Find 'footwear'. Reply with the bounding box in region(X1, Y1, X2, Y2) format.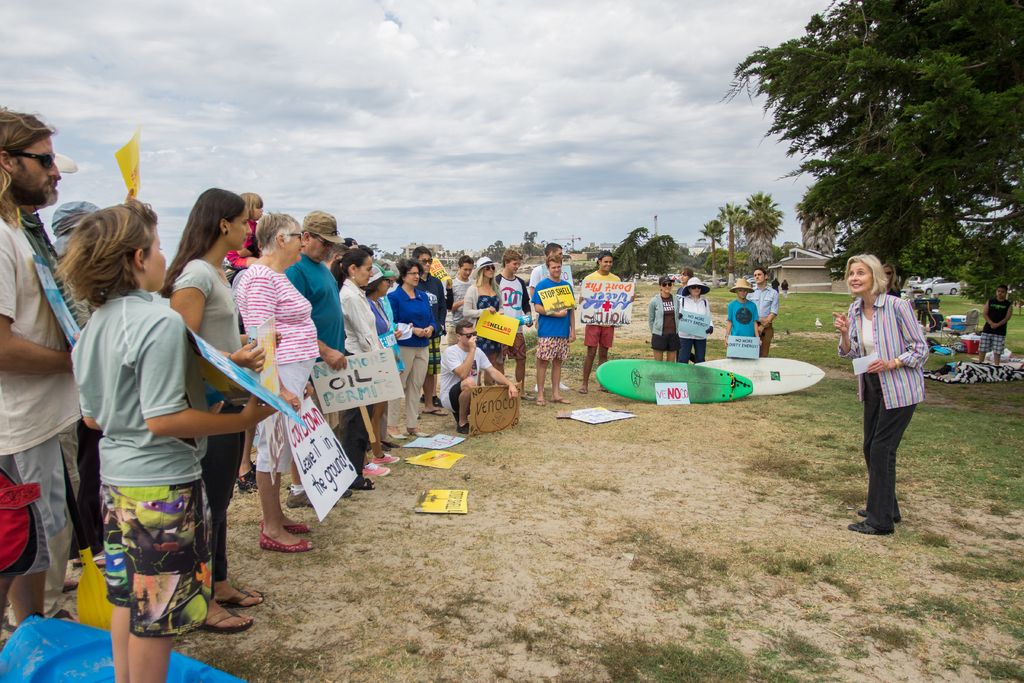
region(342, 487, 353, 497).
